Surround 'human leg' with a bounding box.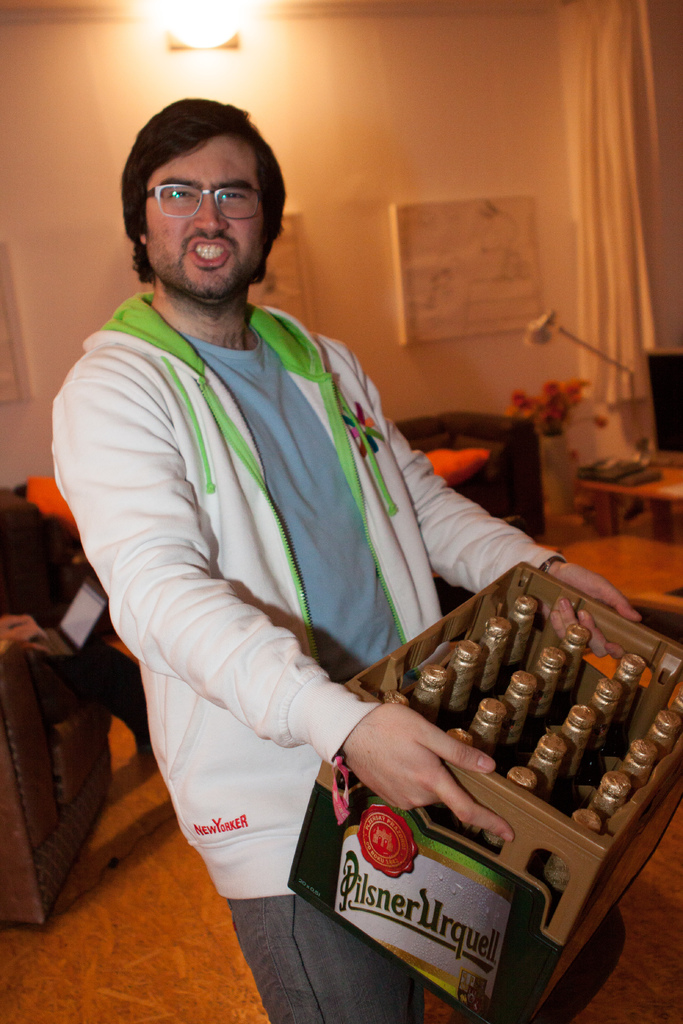
{"x1": 222, "y1": 896, "x2": 418, "y2": 1023}.
